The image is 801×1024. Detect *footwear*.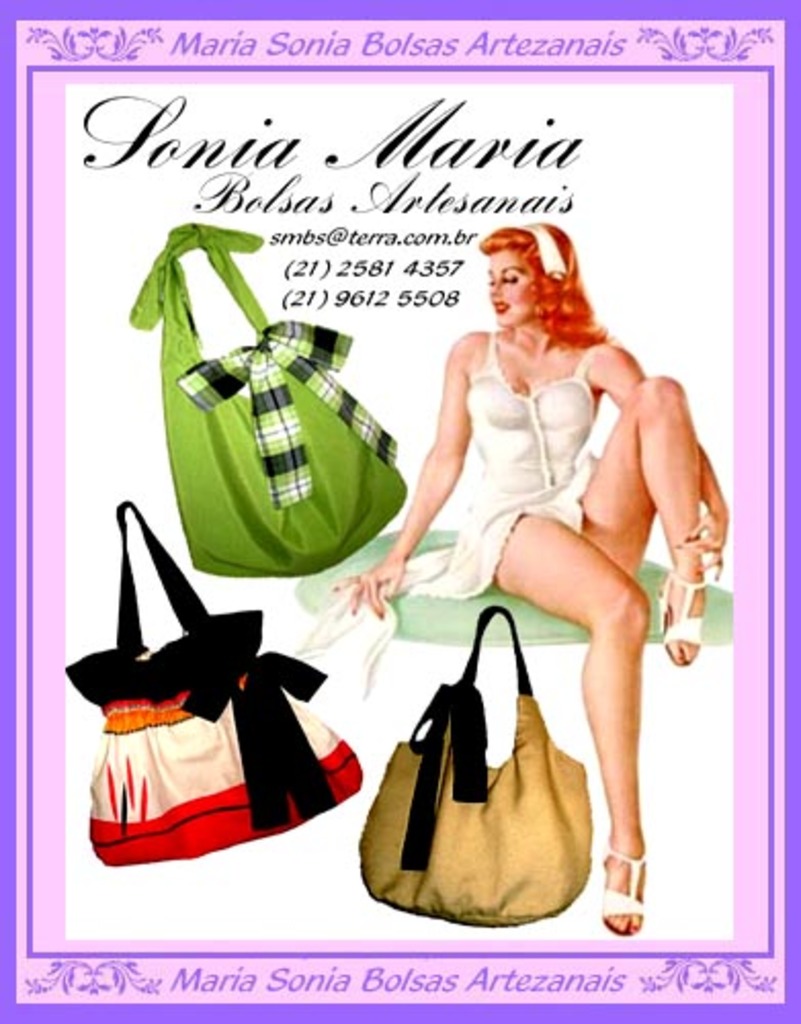
Detection: <box>588,844,647,930</box>.
